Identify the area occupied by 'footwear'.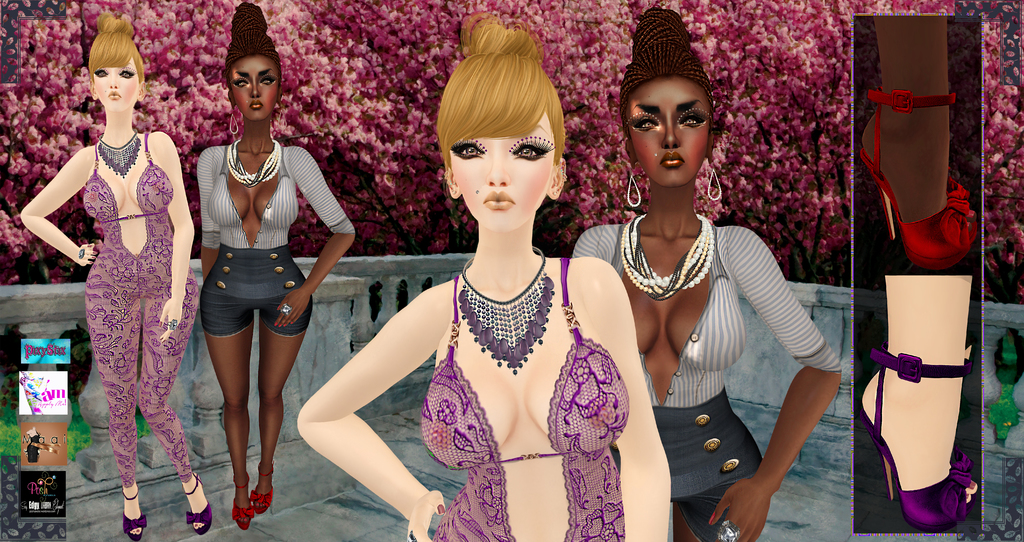
Area: box(179, 472, 213, 536).
